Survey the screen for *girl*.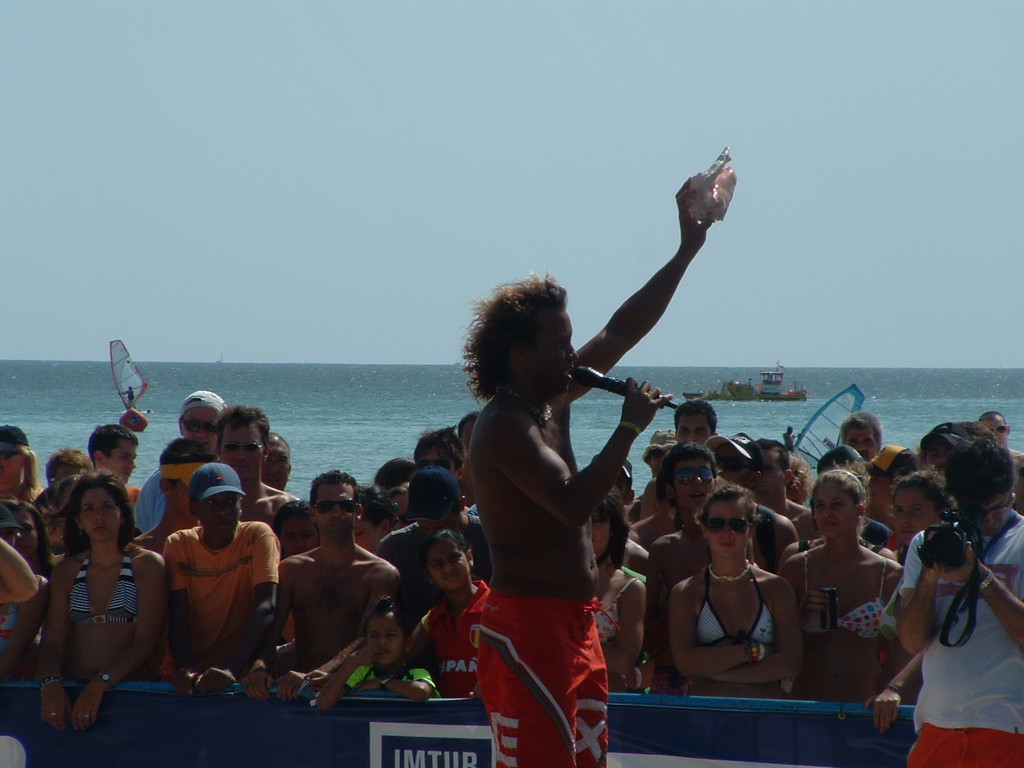
Survey found: [401, 538, 495, 698].
